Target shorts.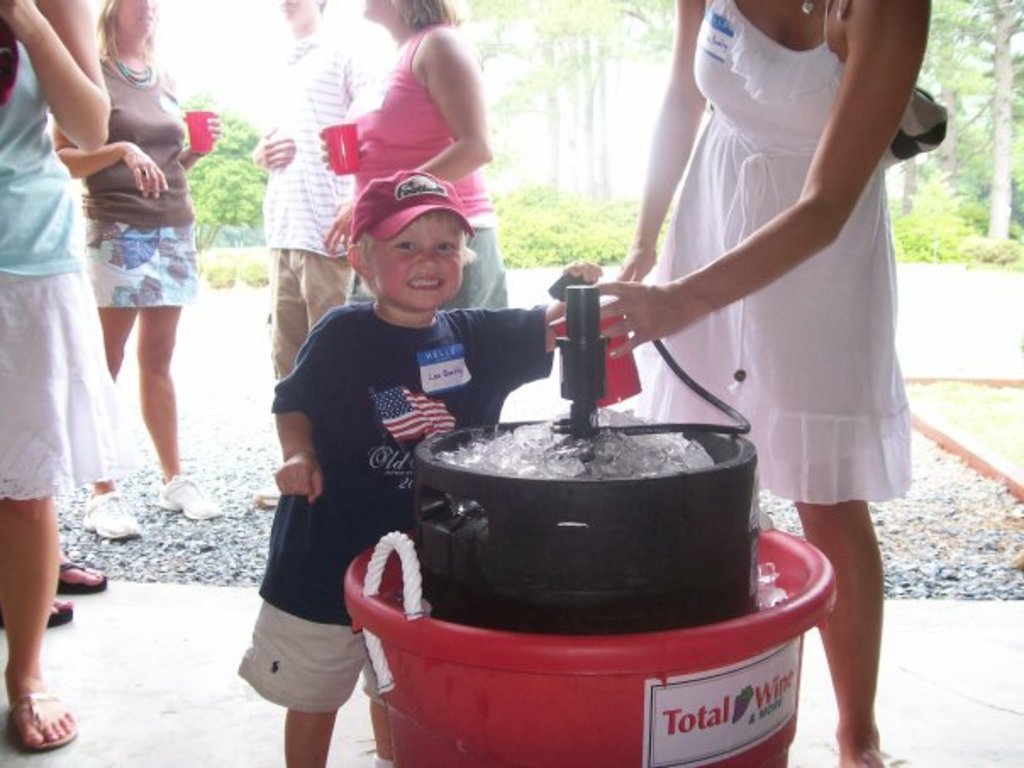
Target region: <box>351,224,509,310</box>.
